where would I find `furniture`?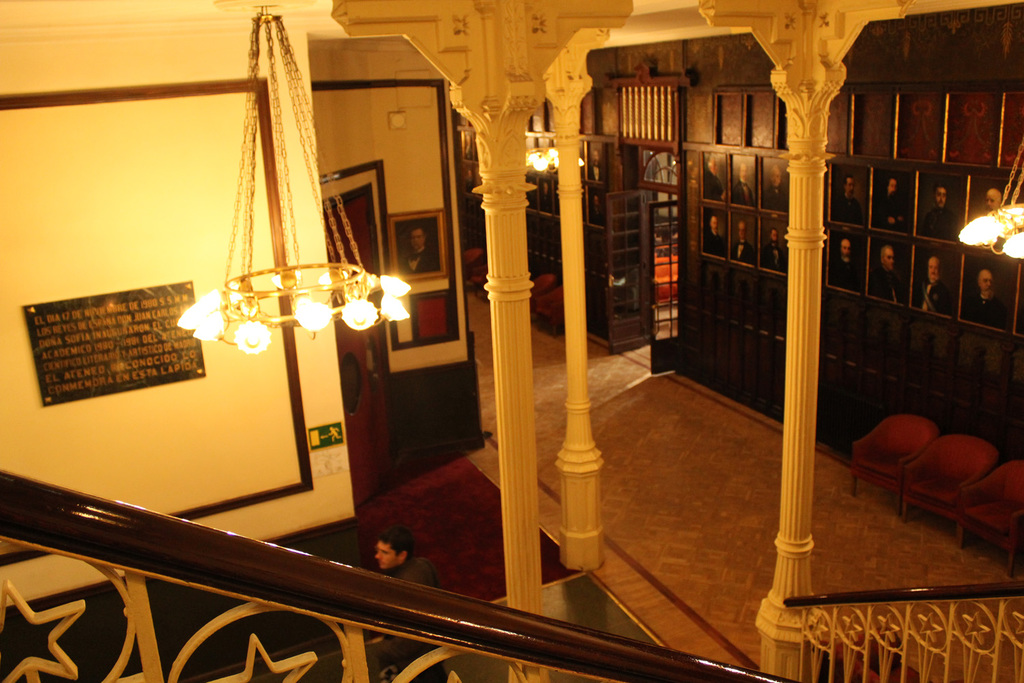
At (x1=945, y1=457, x2=1023, y2=577).
